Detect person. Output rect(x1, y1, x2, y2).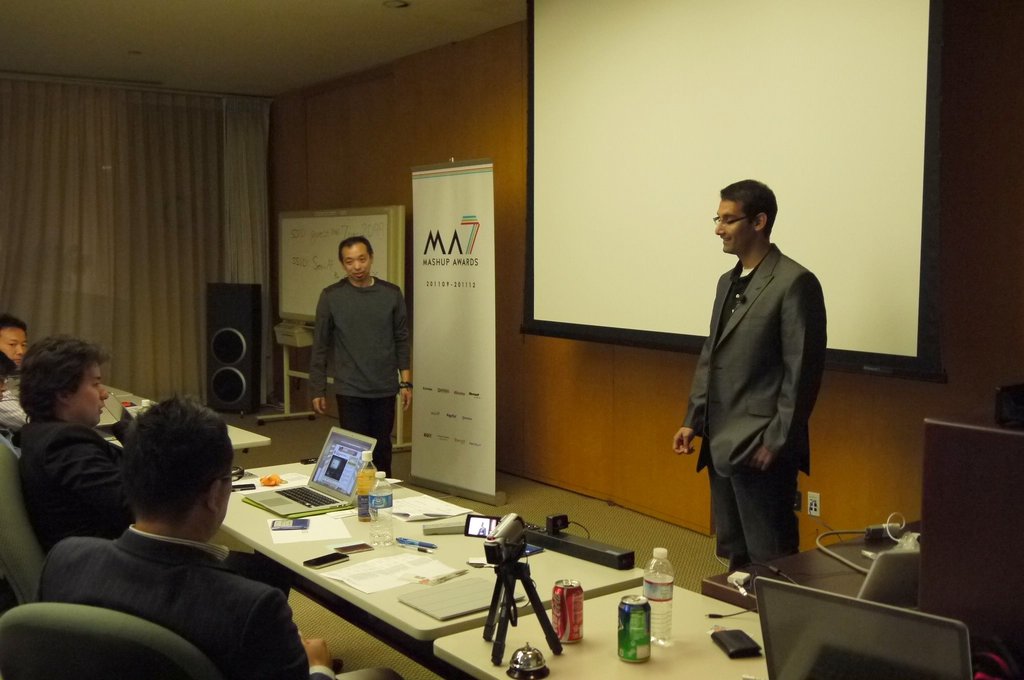
rect(308, 236, 410, 480).
